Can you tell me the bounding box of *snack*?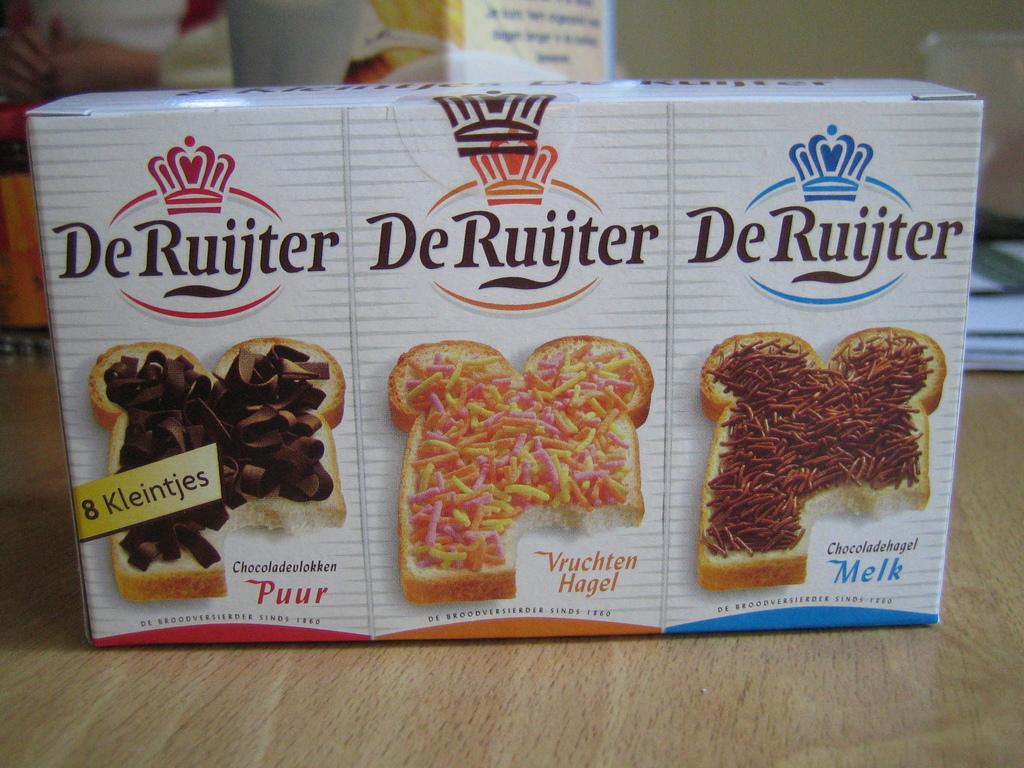
0 43 998 653.
